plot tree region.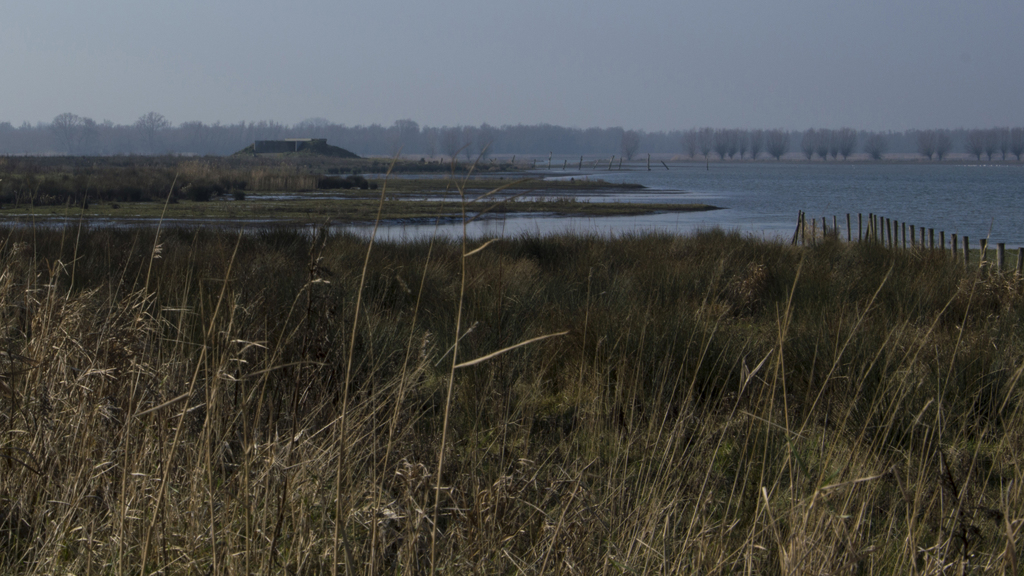
Plotted at rect(685, 132, 700, 153).
